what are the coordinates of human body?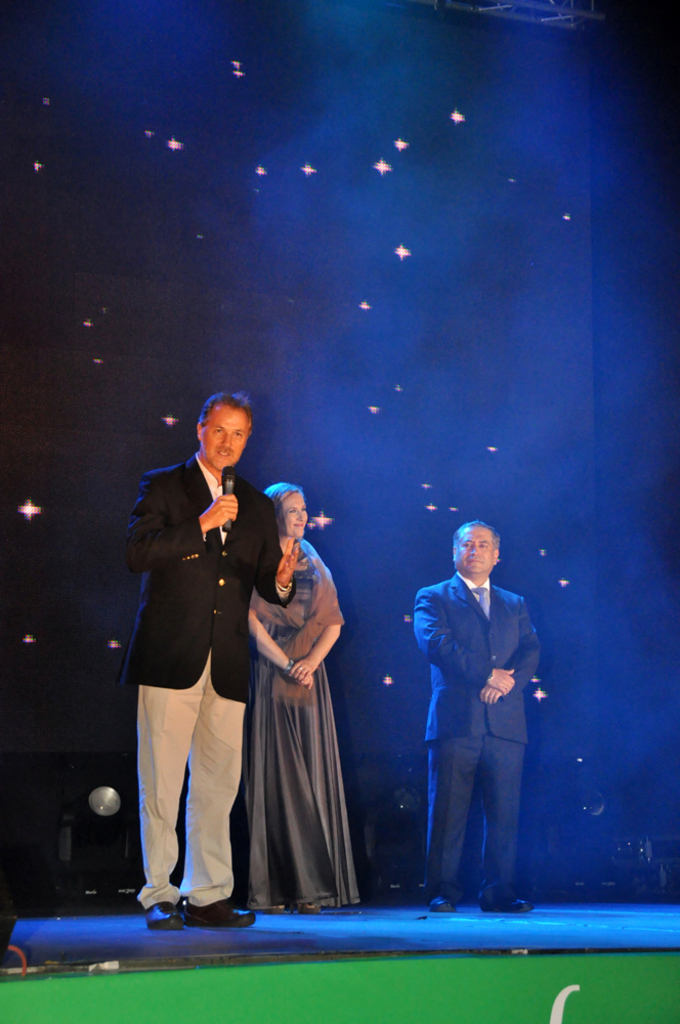
<box>243,482,347,904</box>.
